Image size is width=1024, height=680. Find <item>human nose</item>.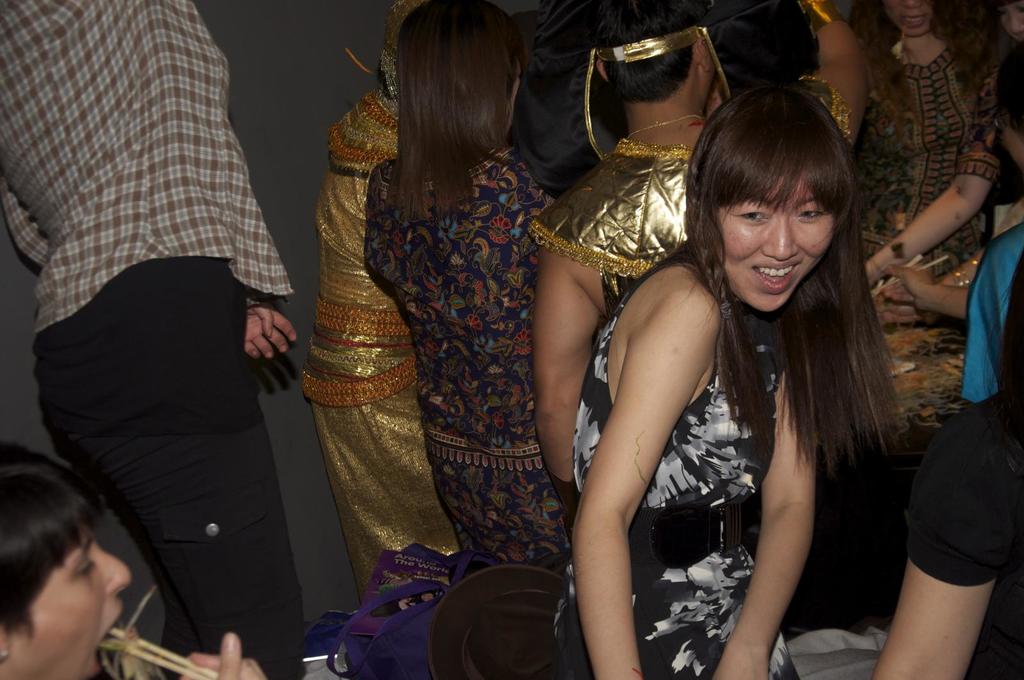
{"left": 1009, "top": 8, "right": 1023, "bottom": 33}.
